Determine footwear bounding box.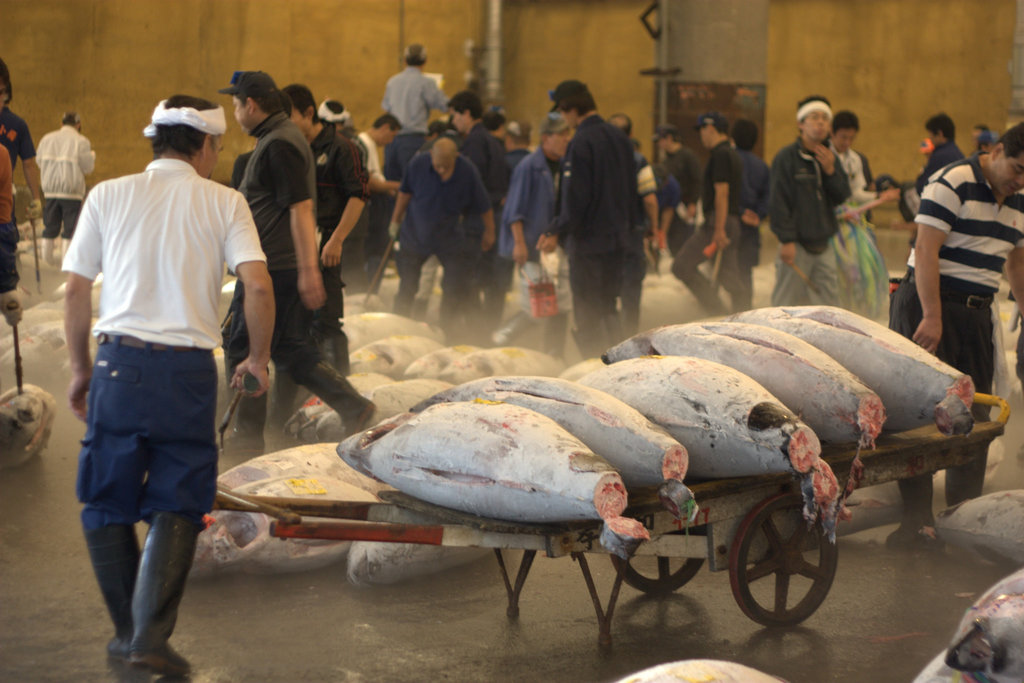
Determined: Rect(42, 235, 53, 265).
